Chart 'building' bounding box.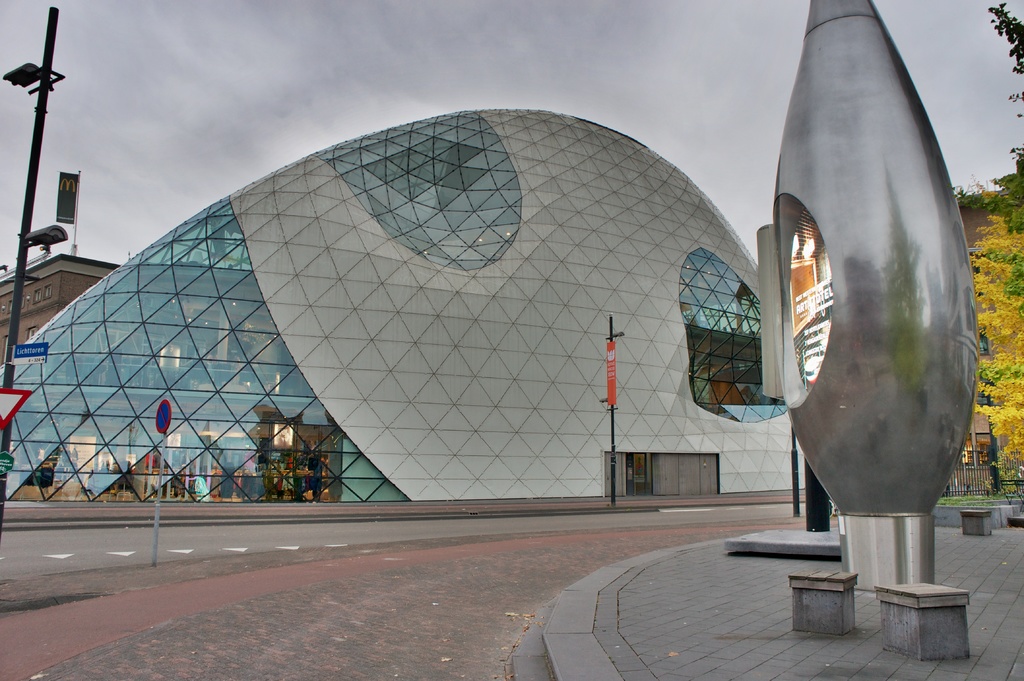
Charted: bbox=(0, 106, 805, 506).
